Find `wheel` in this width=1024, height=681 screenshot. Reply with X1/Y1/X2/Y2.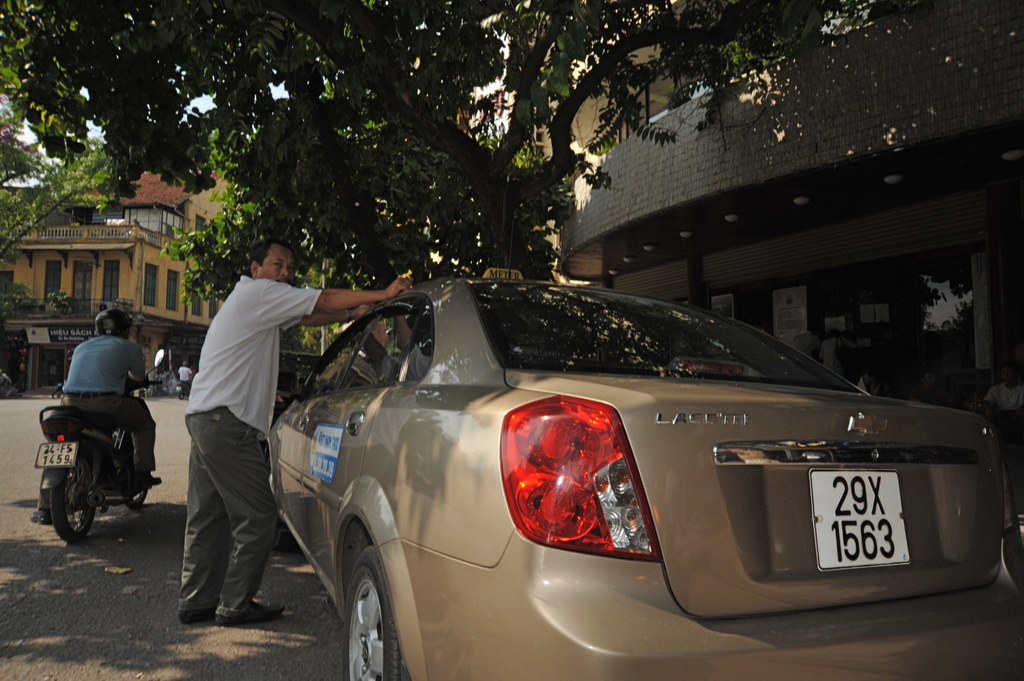
49/446/99/547.
